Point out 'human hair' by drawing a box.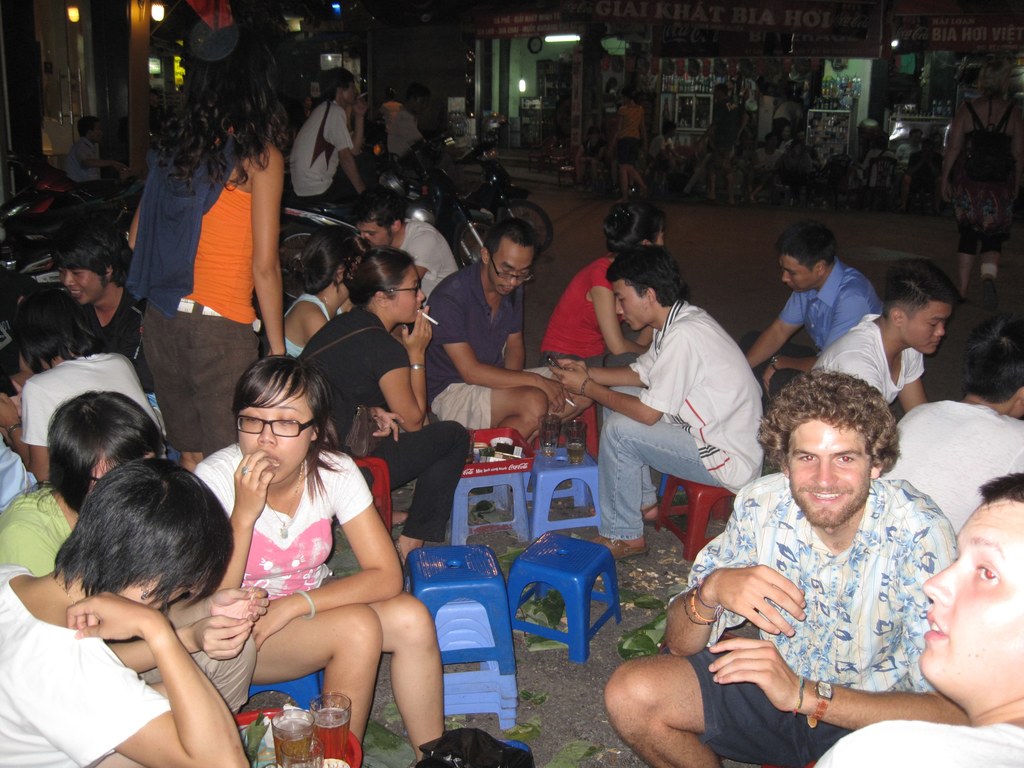
(477,214,539,257).
